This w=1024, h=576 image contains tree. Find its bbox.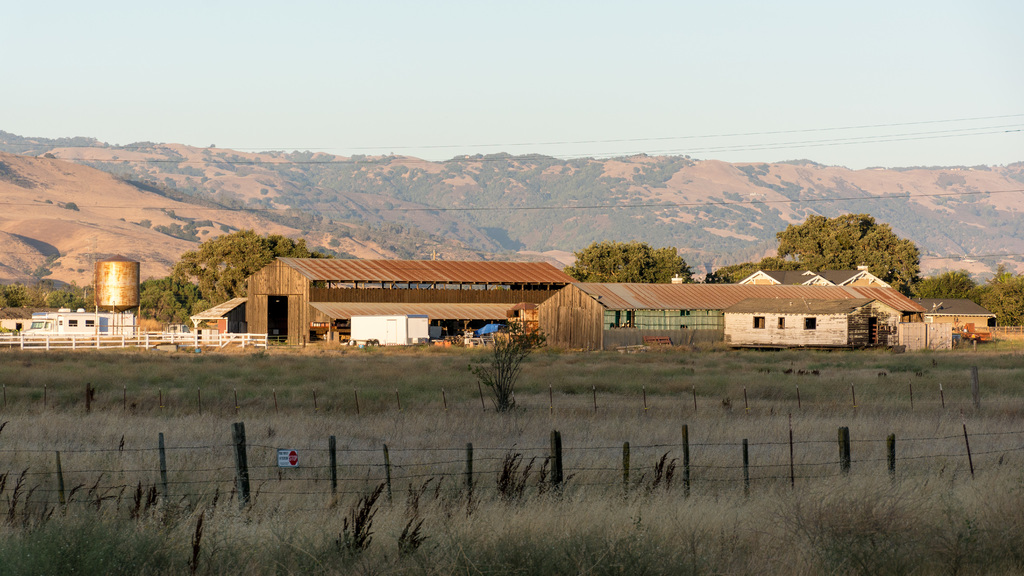
select_region(0, 280, 104, 308).
